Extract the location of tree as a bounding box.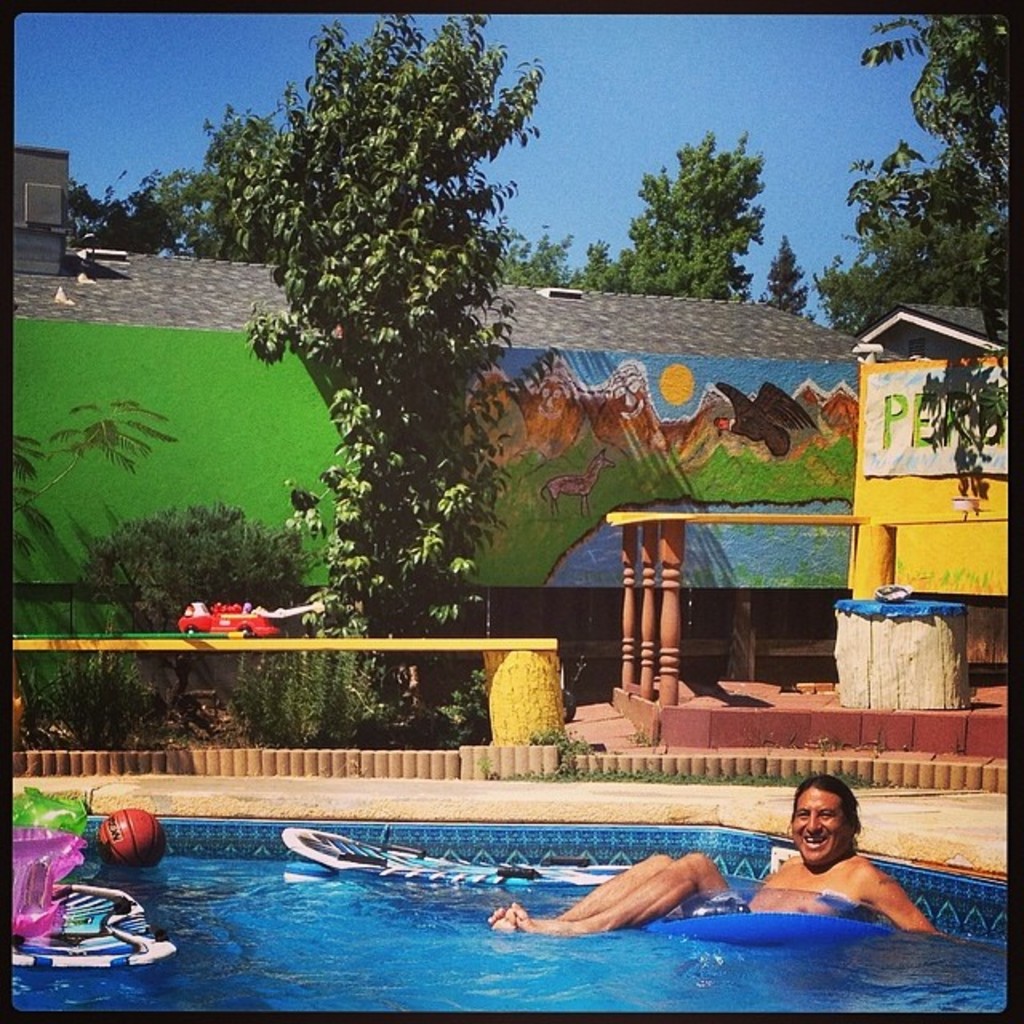
(left=202, top=11, right=555, bottom=667).
